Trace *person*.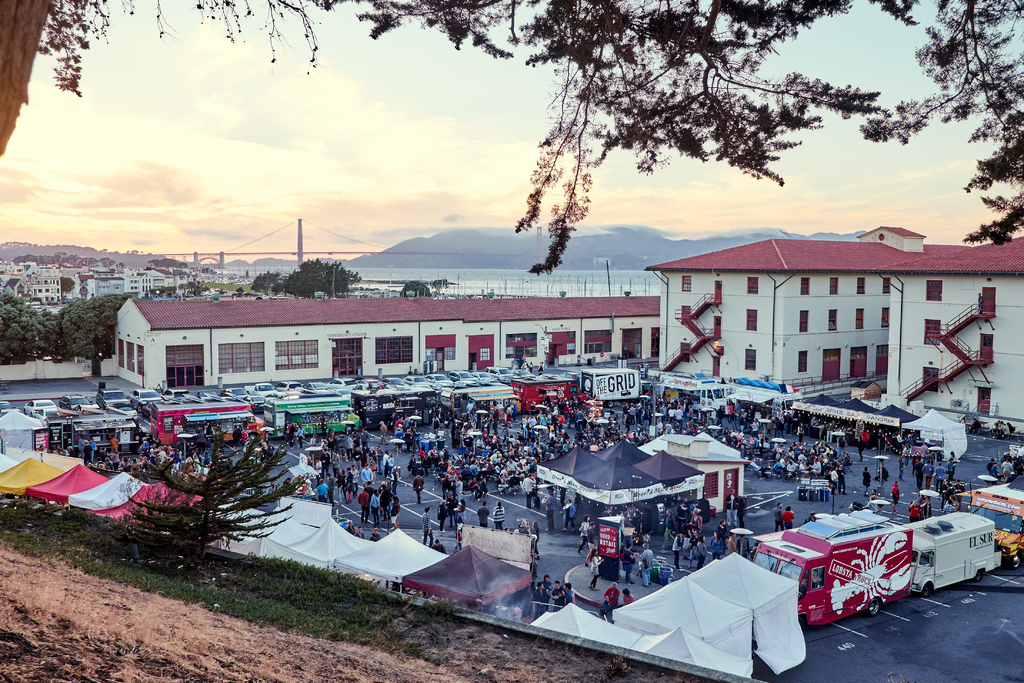
Traced to select_region(490, 498, 504, 533).
